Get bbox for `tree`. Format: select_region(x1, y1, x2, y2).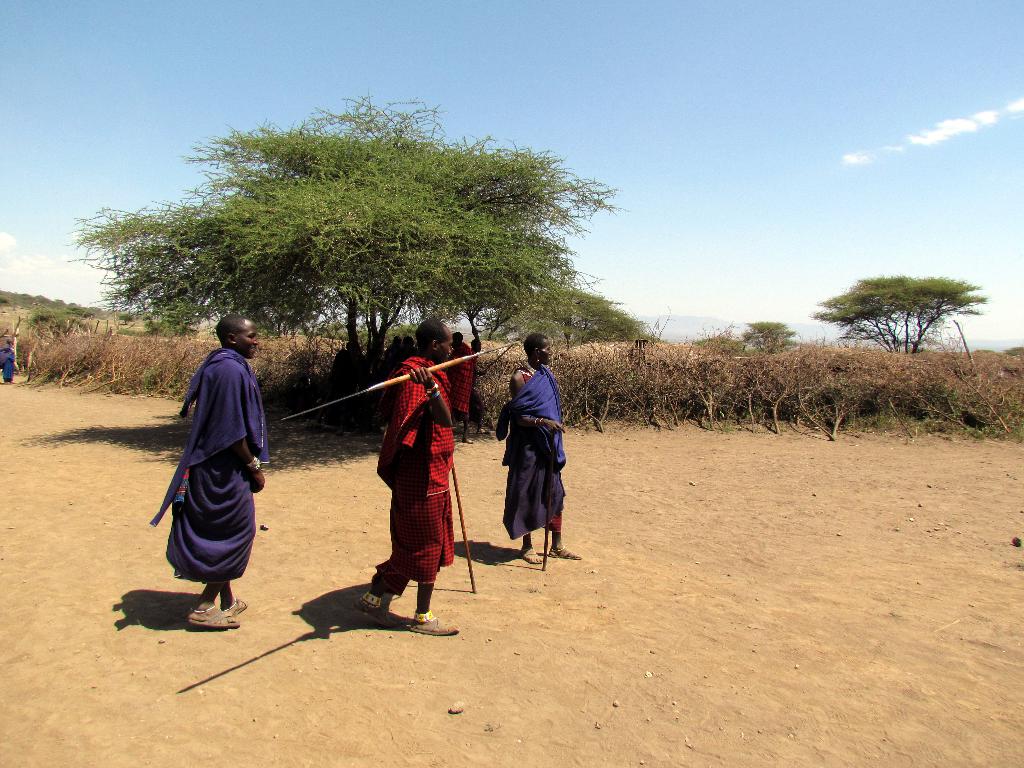
select_region(820, 257, 984, 367).
